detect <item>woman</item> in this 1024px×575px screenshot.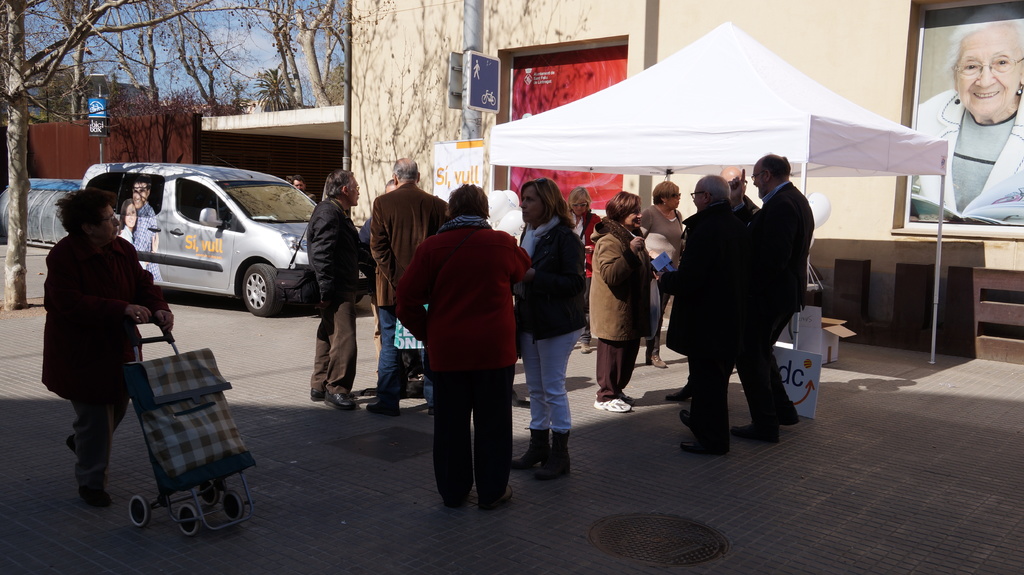
Detection: bbox(564, 185, 601, 281).
